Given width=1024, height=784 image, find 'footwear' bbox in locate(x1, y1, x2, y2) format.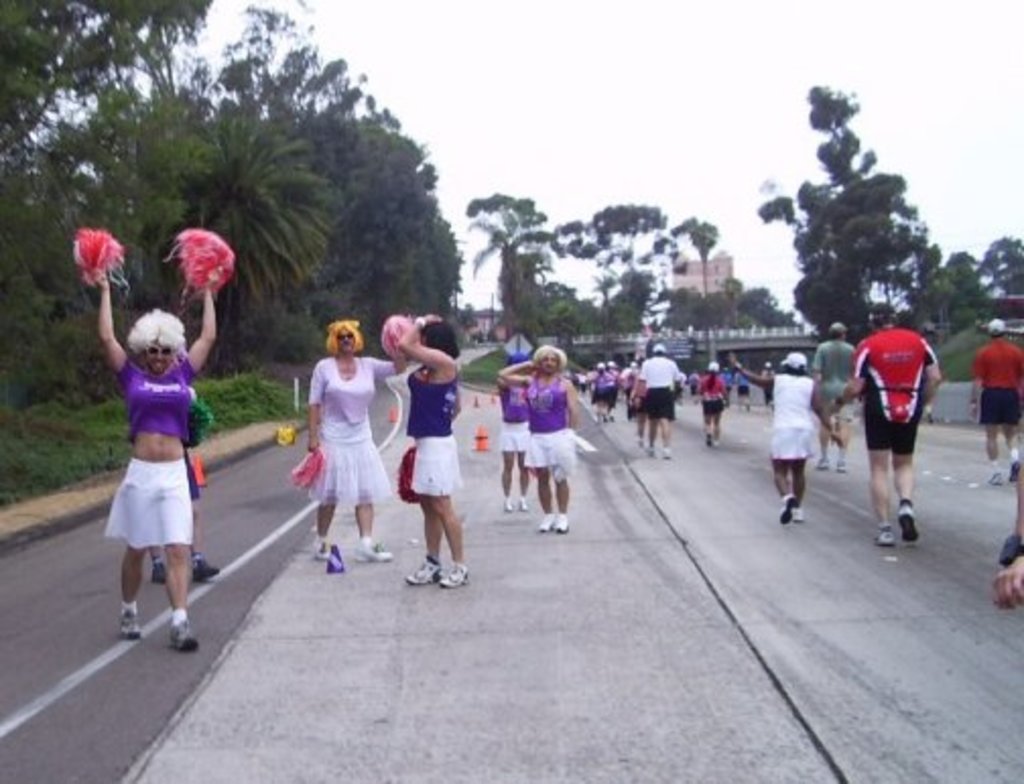
locate(118, 611, 138, 640).
